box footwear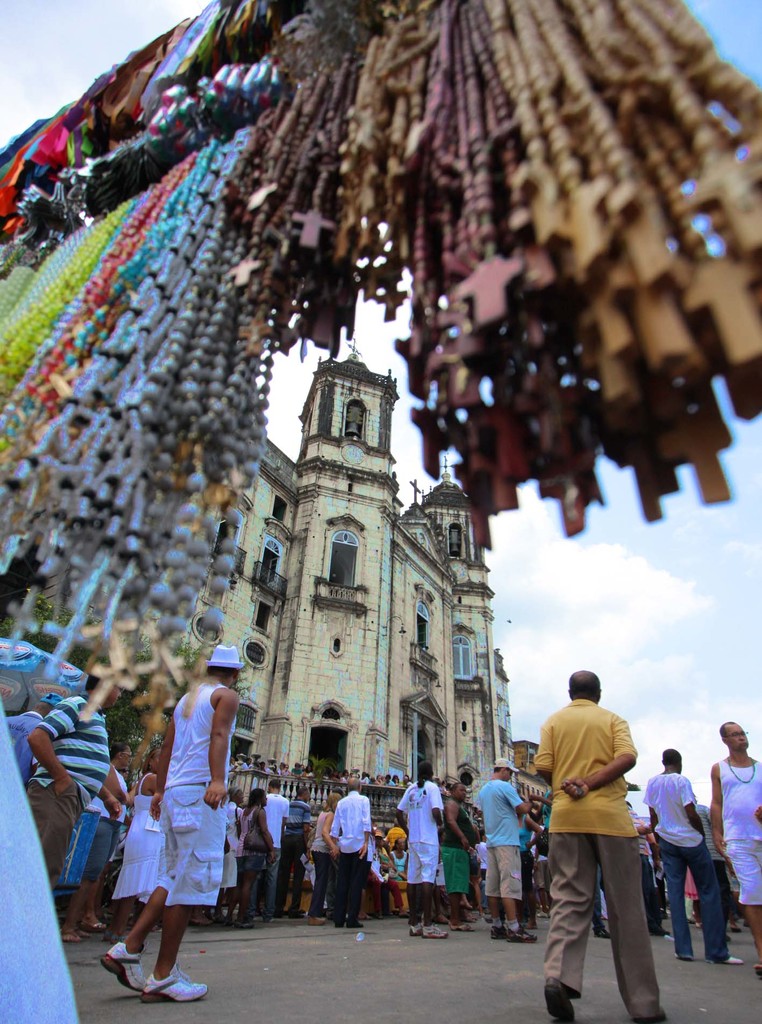
[332, 918, 343, 930]
